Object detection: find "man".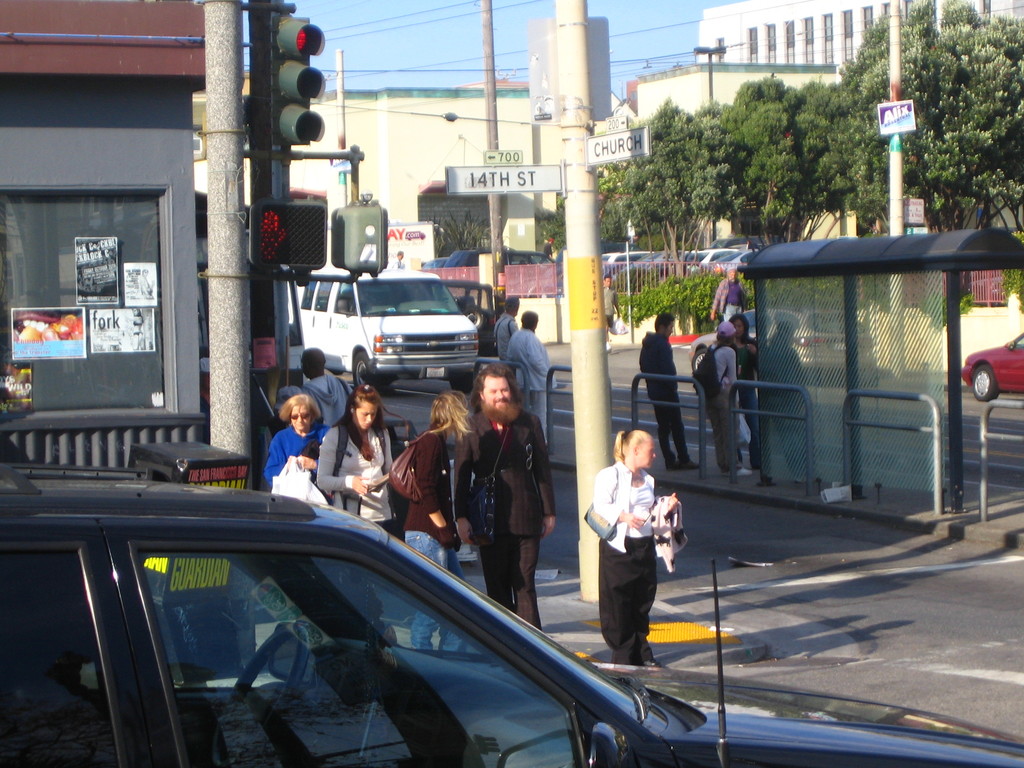
bbox=[707, 264, 750, 326].
